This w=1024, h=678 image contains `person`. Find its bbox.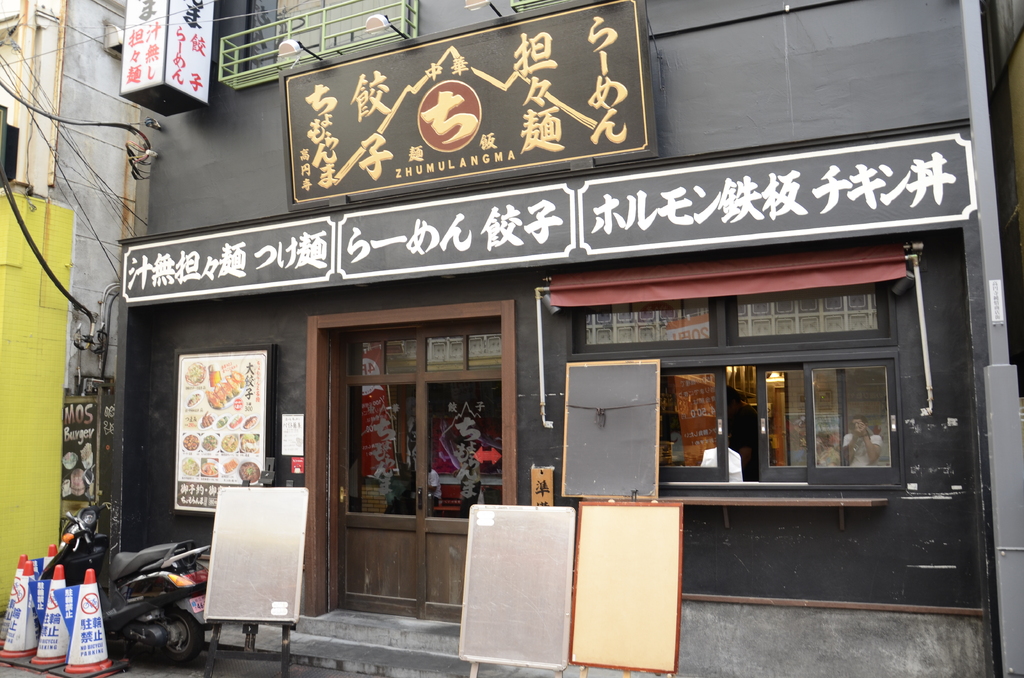
Rect(836, 416, 885, 470).
